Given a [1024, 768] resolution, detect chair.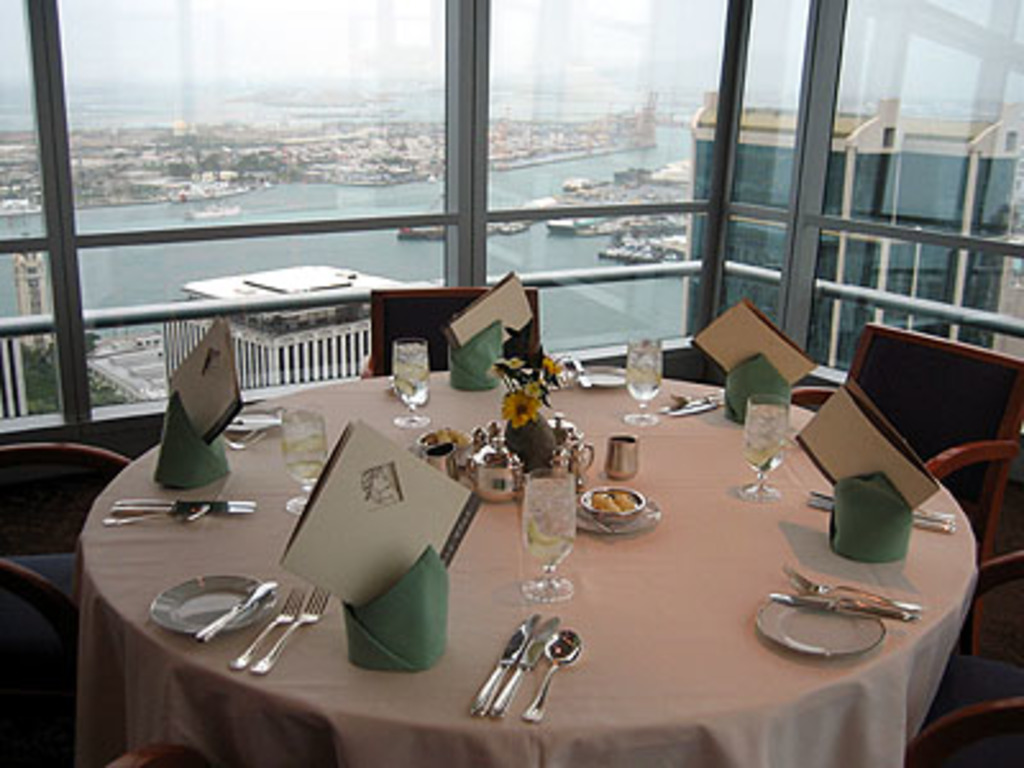
bbox=(786, 315, 1021, 755).
